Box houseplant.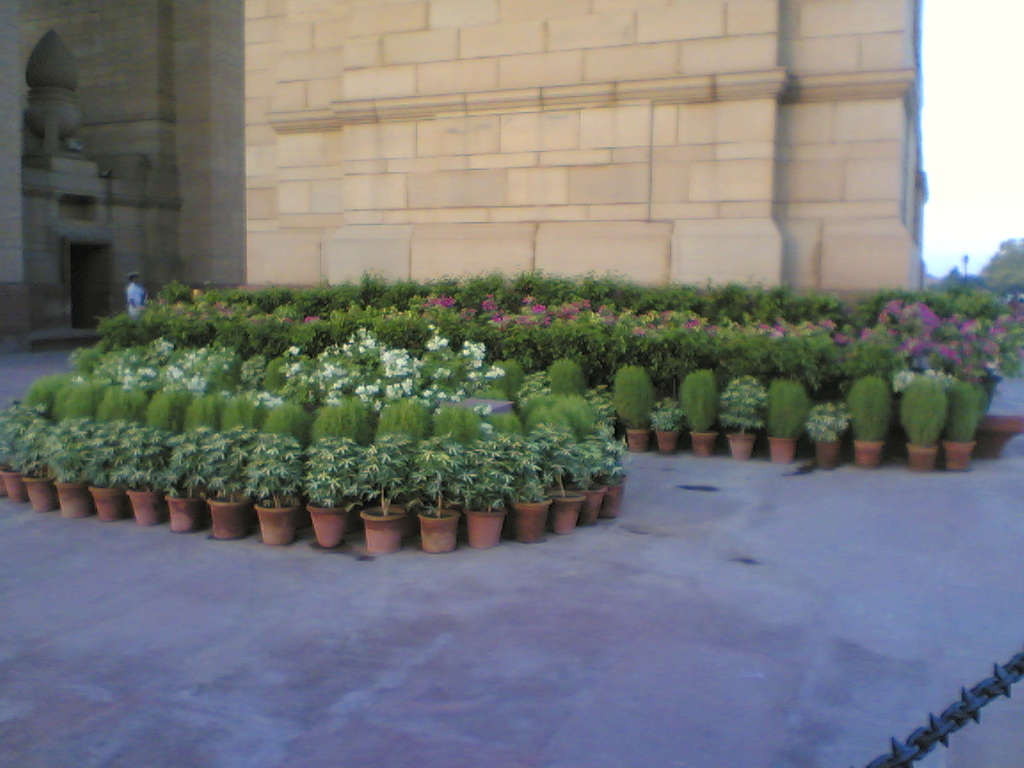
region(616, 366, 659, 456).
